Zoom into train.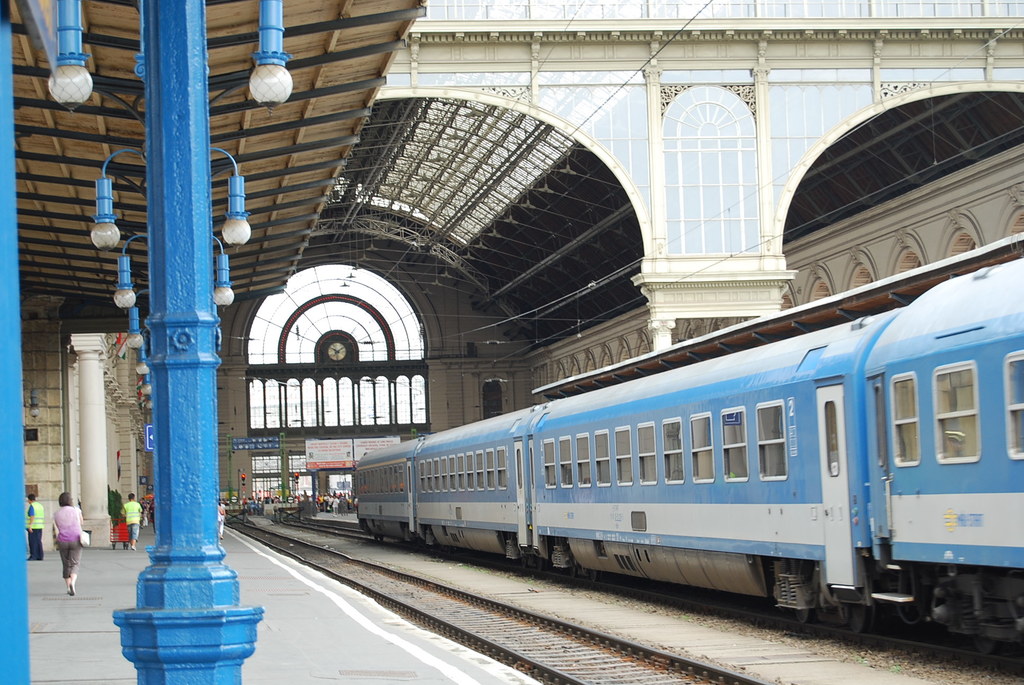
Zoom target: (350,256,1023,669).
